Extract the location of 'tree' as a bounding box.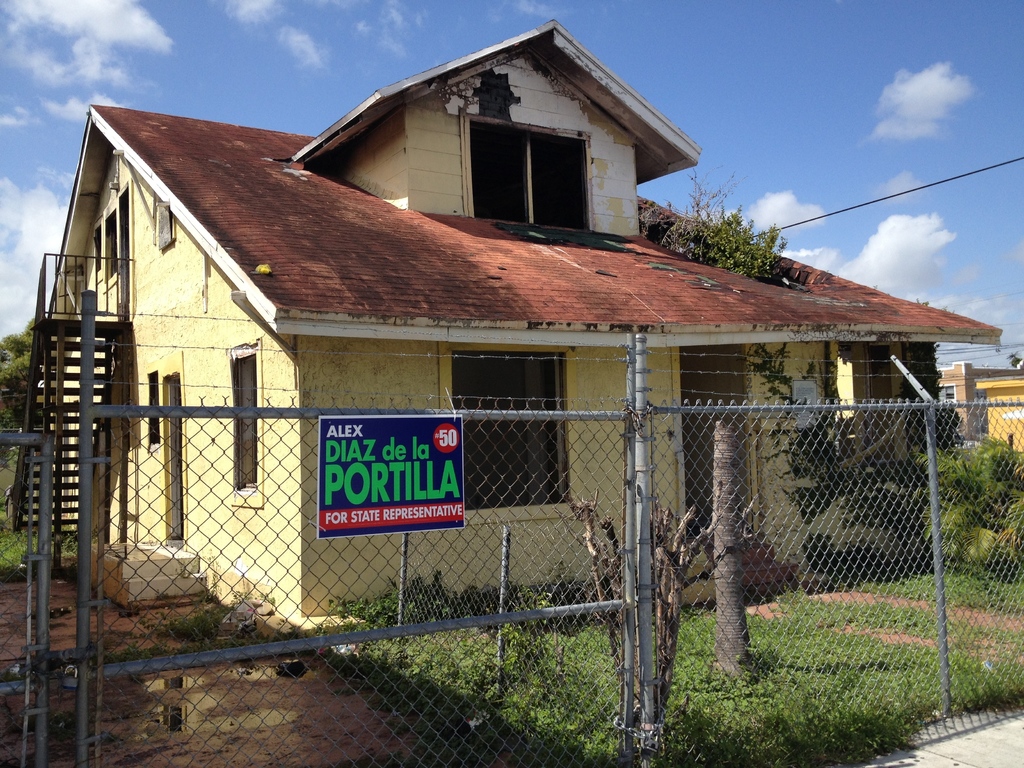
locate(913, 435, 1023, 569).
